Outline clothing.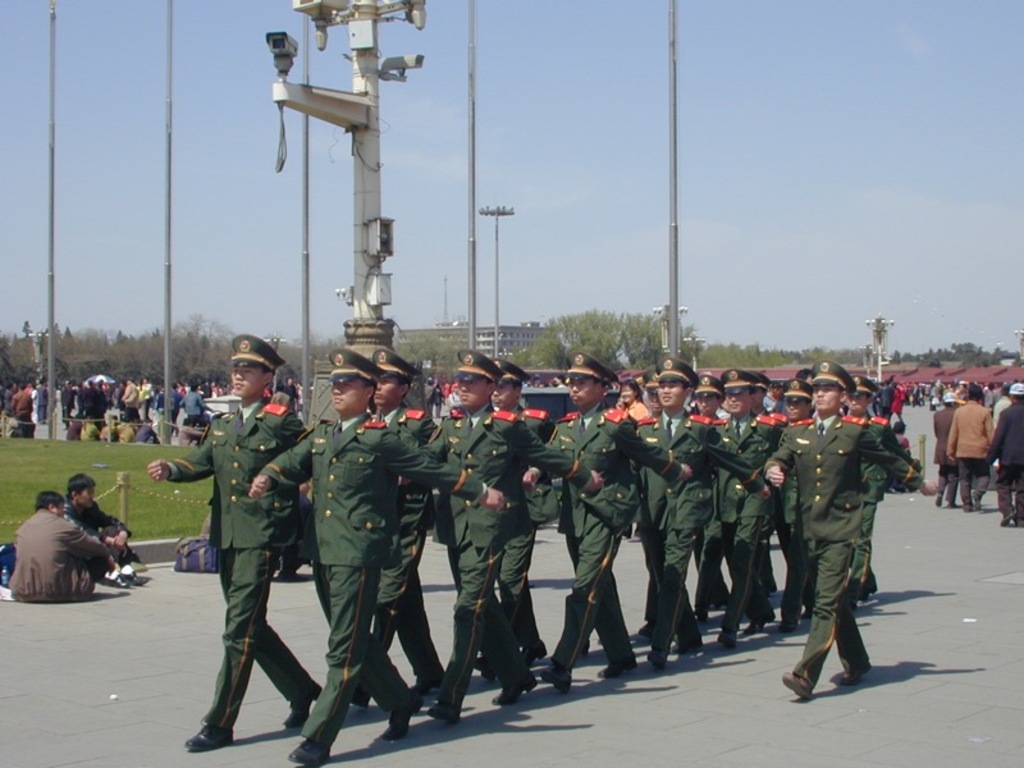
Outline: [left=356, top=402, right=449, bottom=685].
